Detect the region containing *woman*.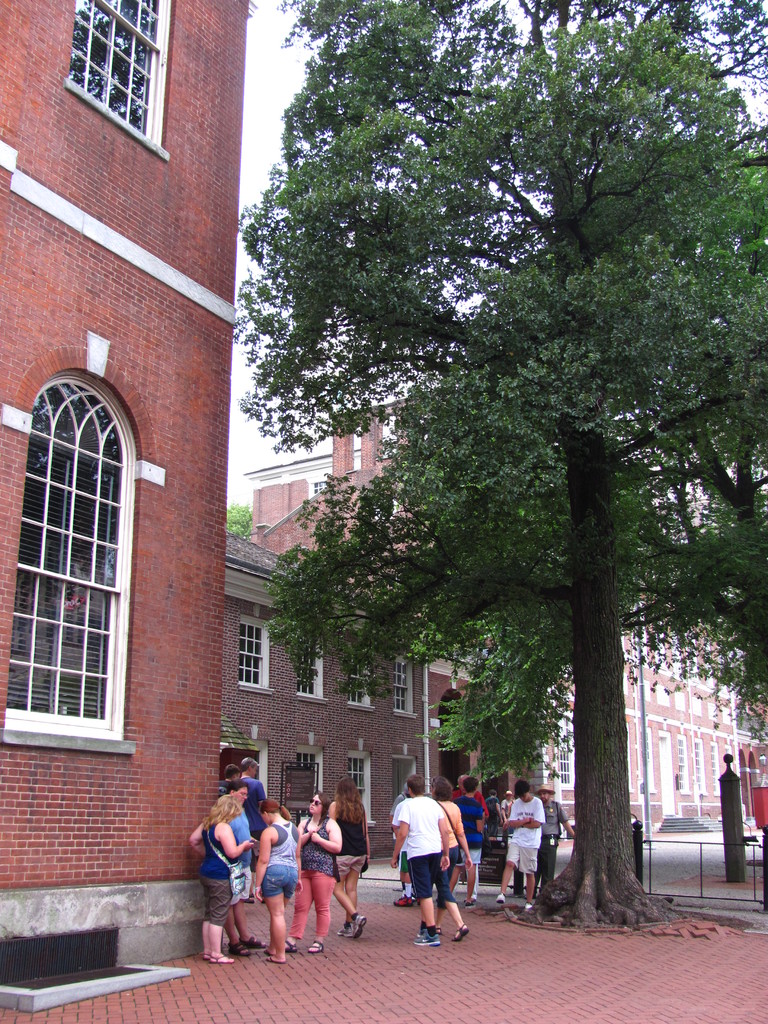
bbox=[325, 773, 372, 937].
